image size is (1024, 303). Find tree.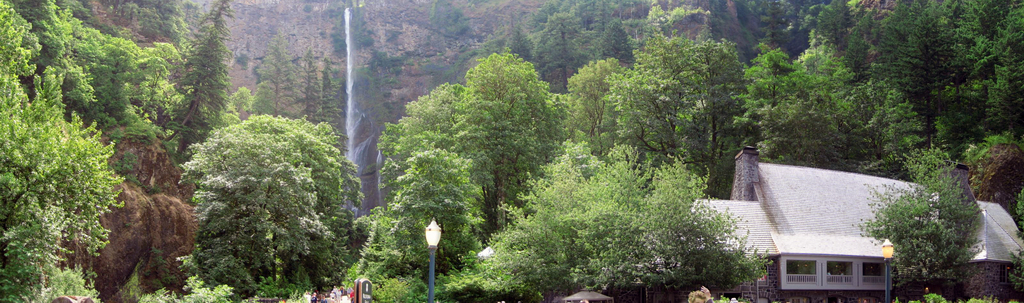
877,140,991,279.
